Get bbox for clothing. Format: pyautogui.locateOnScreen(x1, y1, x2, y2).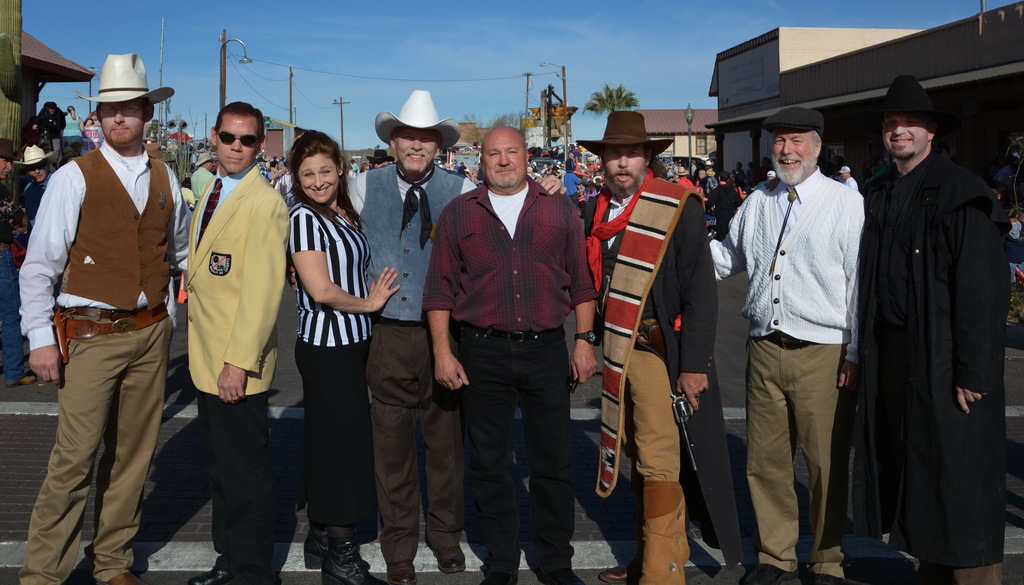
pyautogui.locateOnScreen(166, 131, 191, 147).
